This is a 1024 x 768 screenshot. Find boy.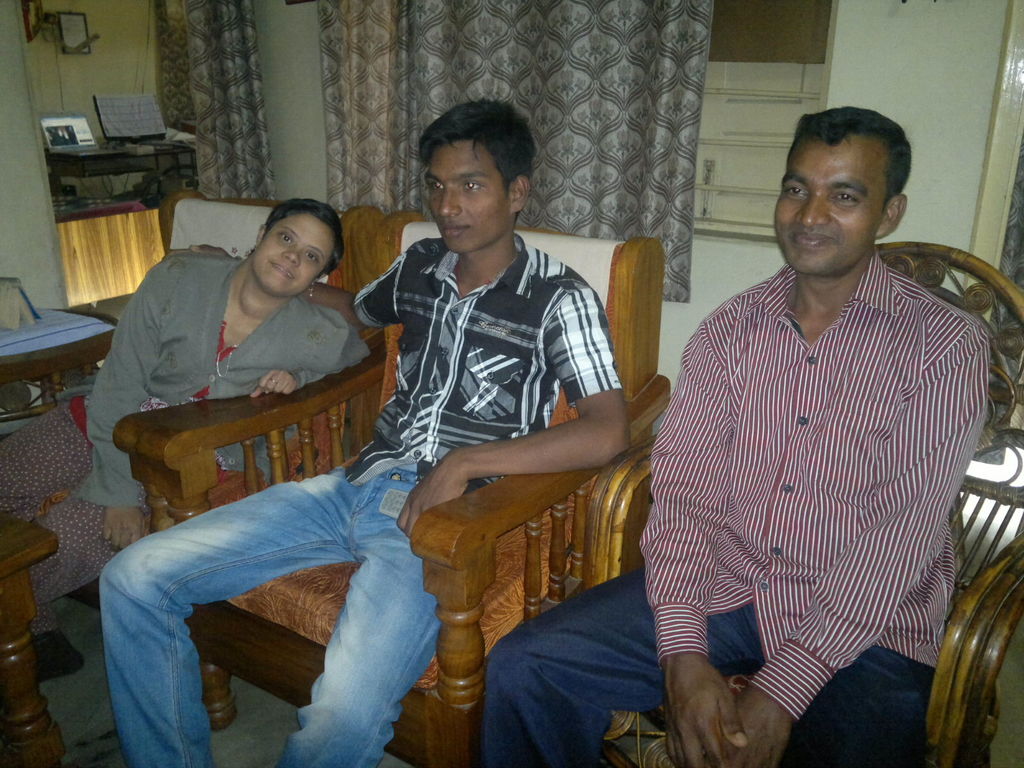
Bounding box: box(542, 108, 975, 751).
